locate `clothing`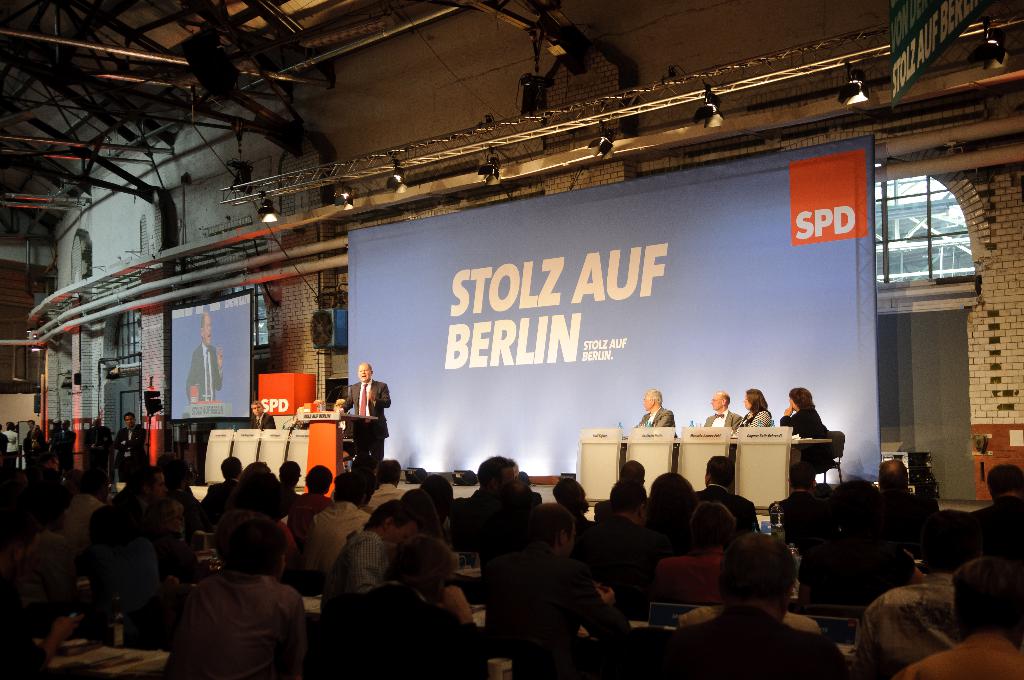
region(346, 373, 392, 469)
